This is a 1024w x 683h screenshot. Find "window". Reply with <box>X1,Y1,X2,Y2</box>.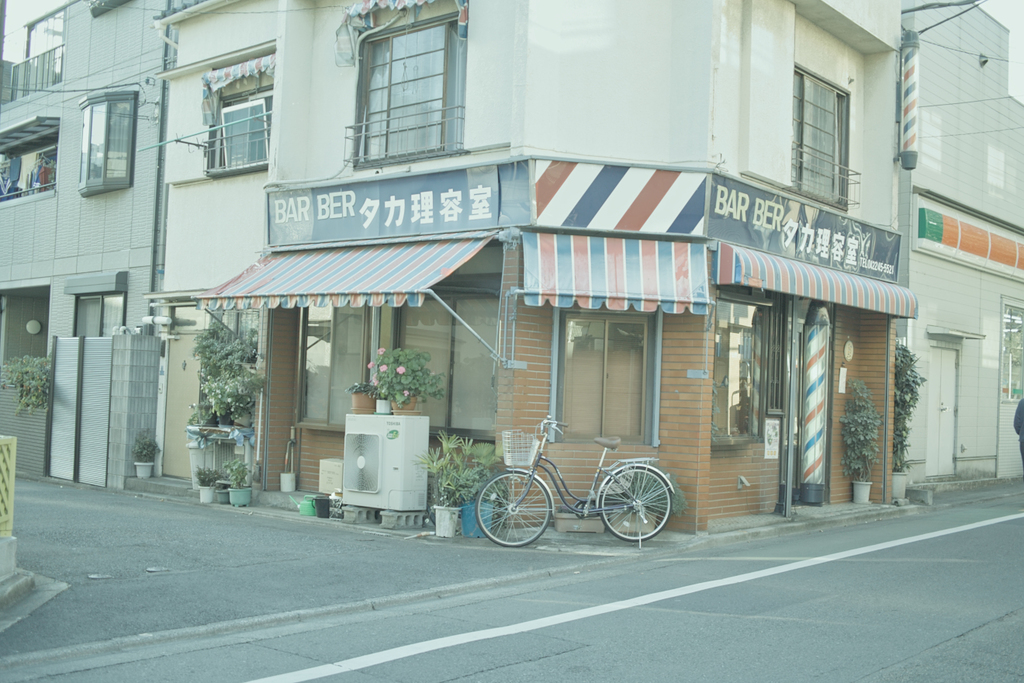
<box>794,61,852,219</box>.
